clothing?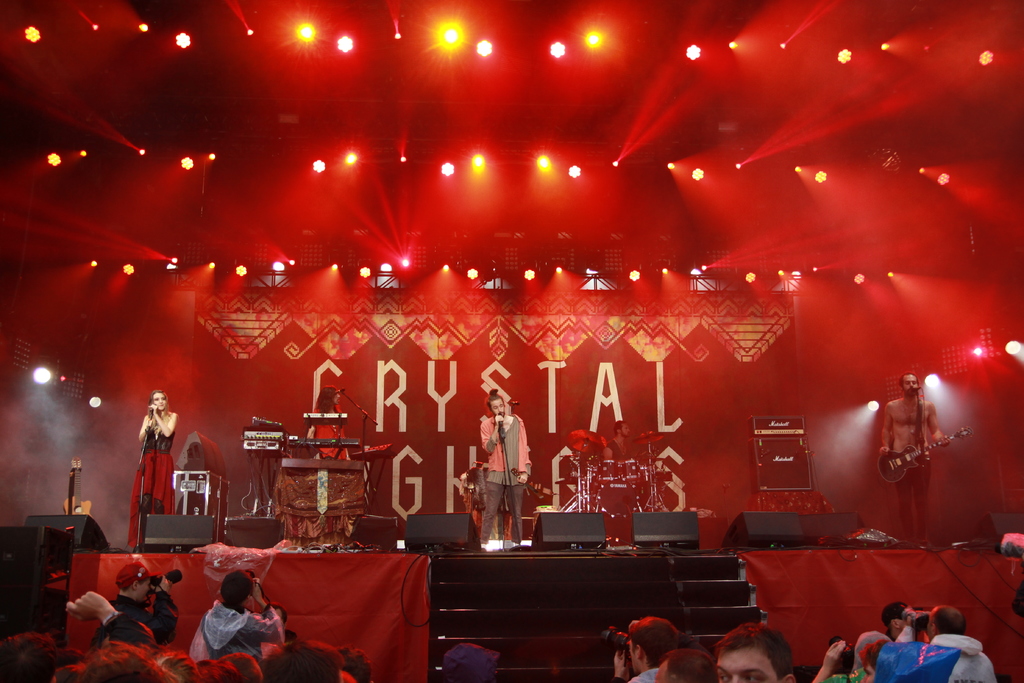
<box>125,420,173,541</box>
